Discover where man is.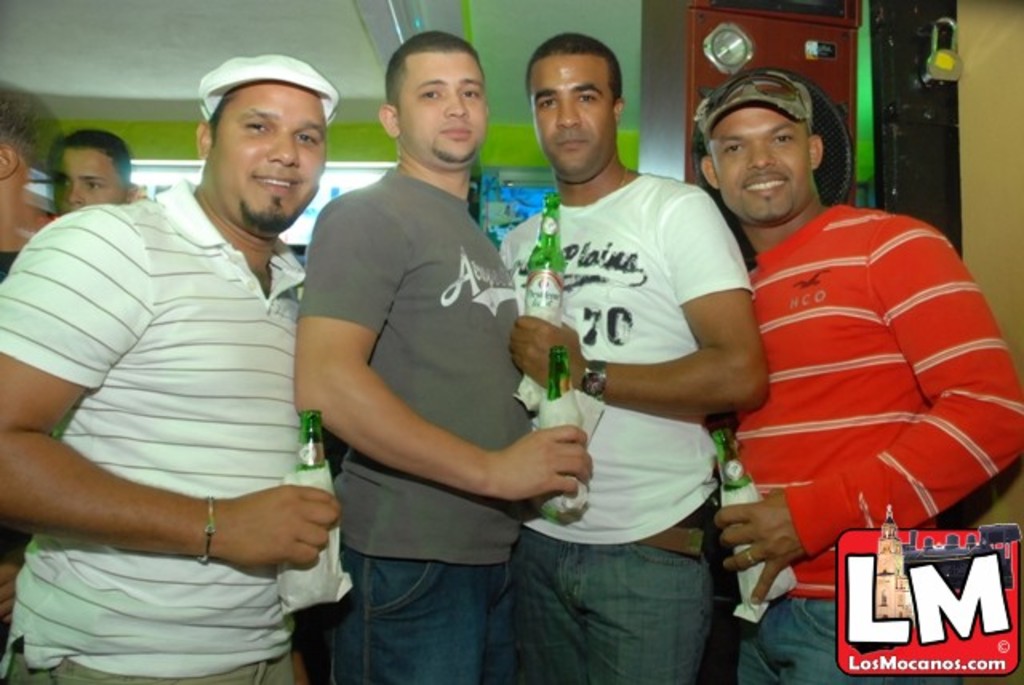
Discovered at <bbox>298, 34, 595, 683</bbox>.
